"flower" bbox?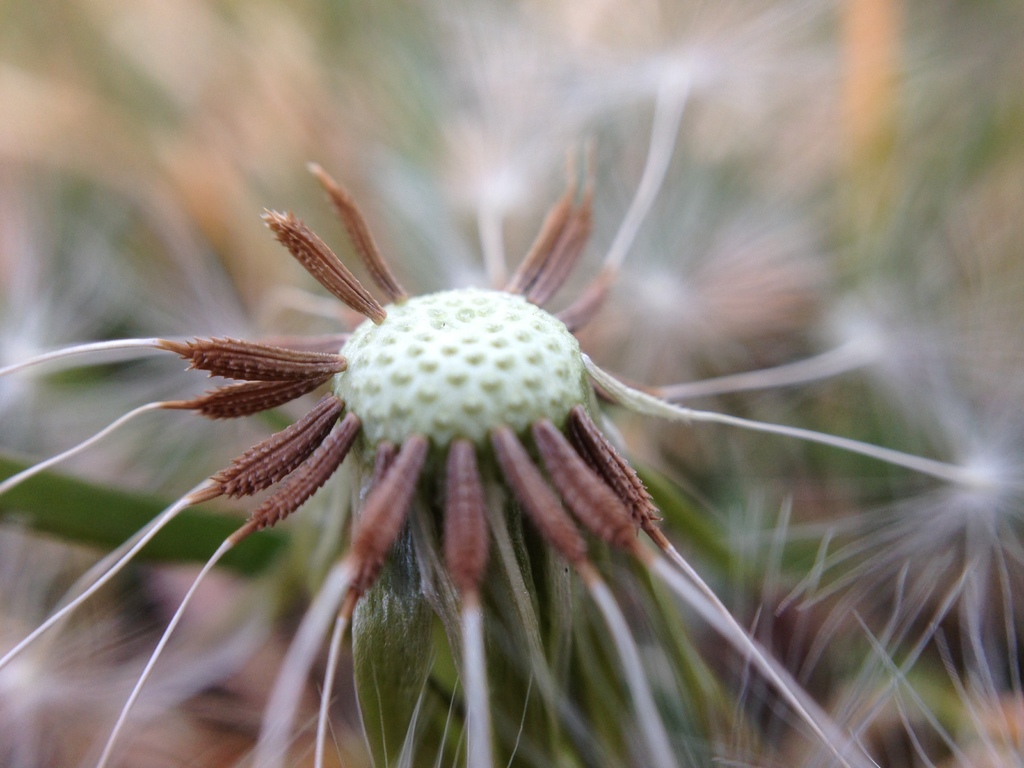
locate(0, 64, 970, 767)
